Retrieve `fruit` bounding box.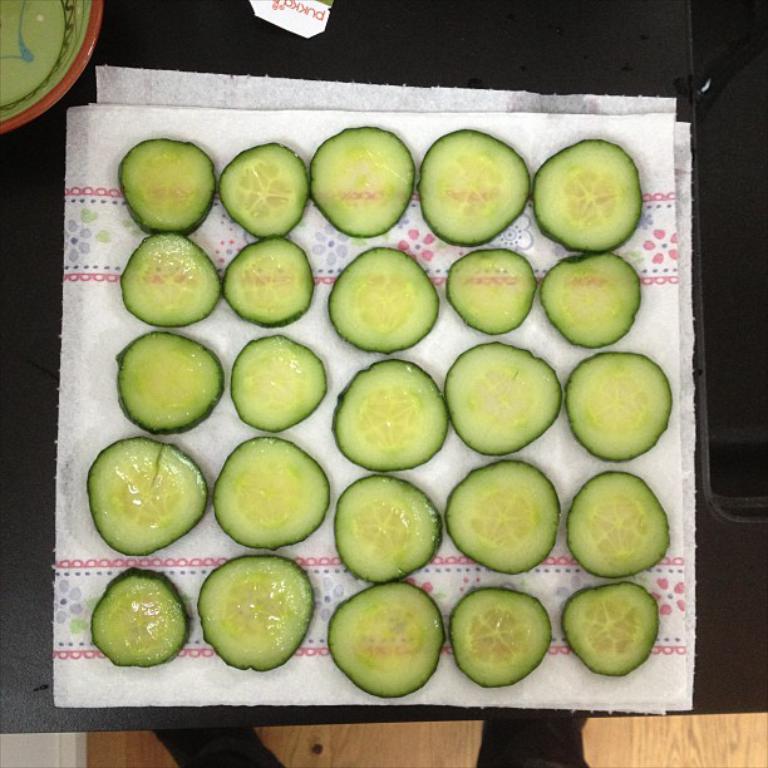
Bounding box: 444 589 557 688.
